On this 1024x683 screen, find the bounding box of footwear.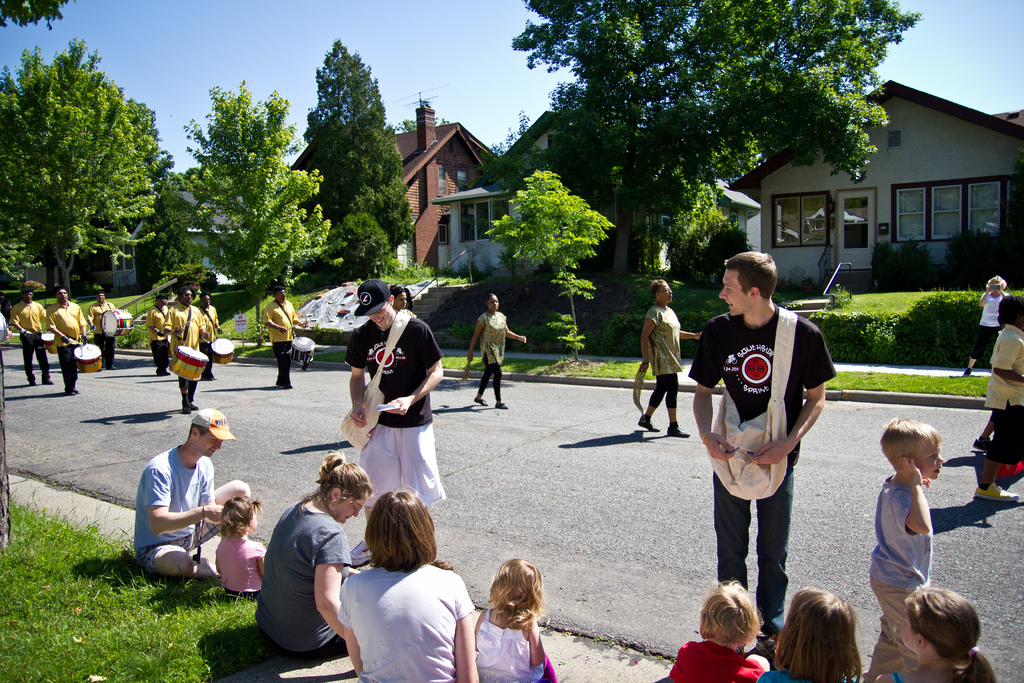
Bounding box: left=755, top=632, right=775, bottom=663.
